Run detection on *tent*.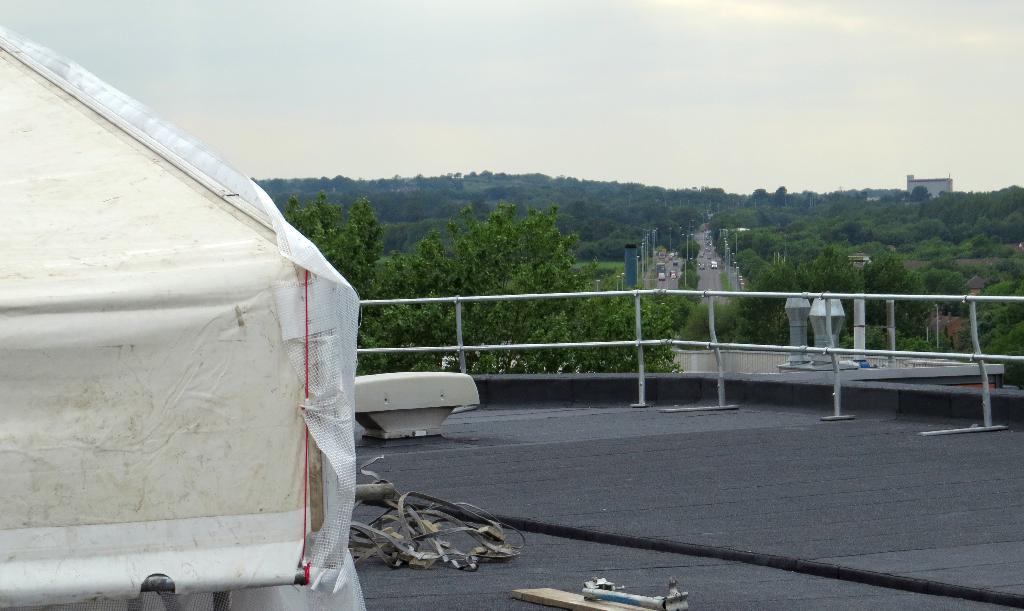
Result: 20 34 385 610.
